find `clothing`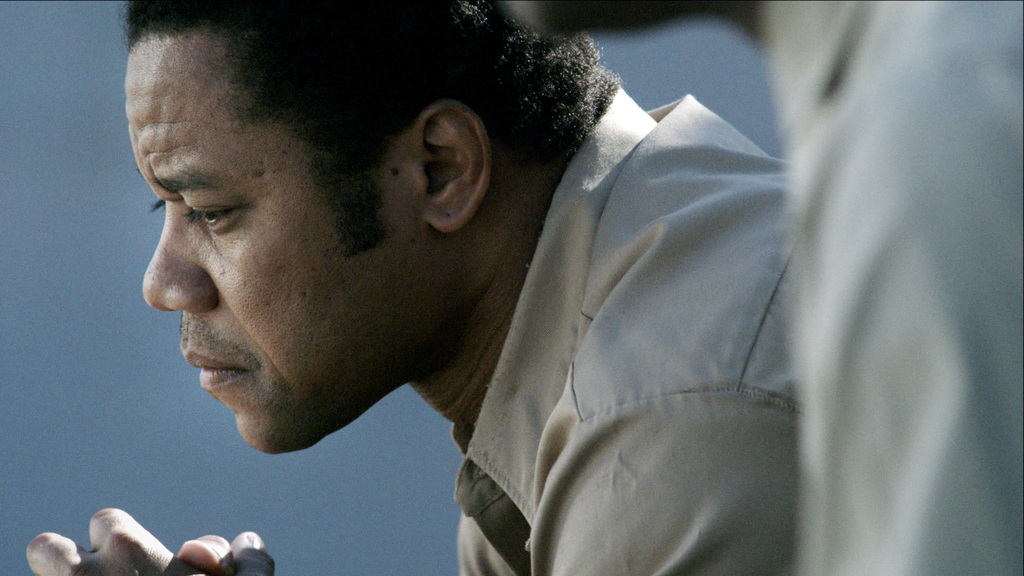
locate(757, 0, 1023, 574)
